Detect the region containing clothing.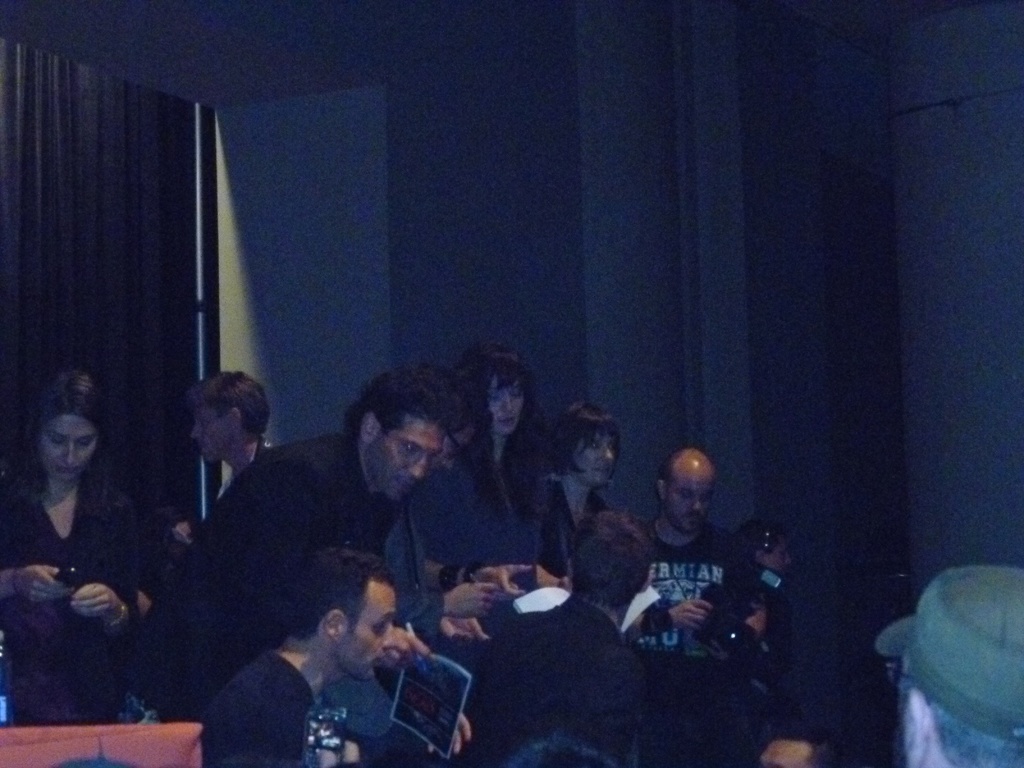
108, 424, 404, 737.
